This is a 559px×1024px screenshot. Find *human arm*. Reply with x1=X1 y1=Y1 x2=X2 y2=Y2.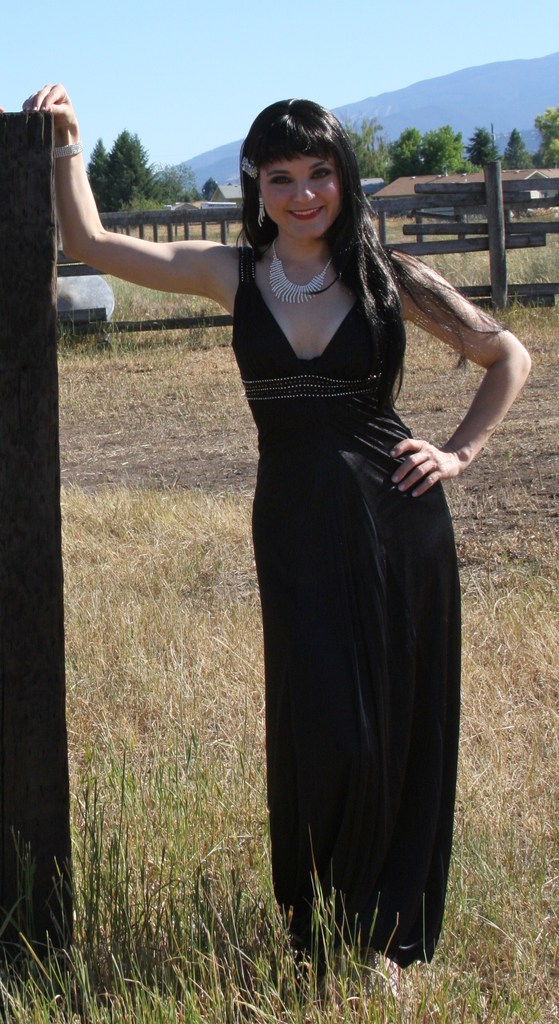
x1=24 y1=79 x2=219 y2=303.
